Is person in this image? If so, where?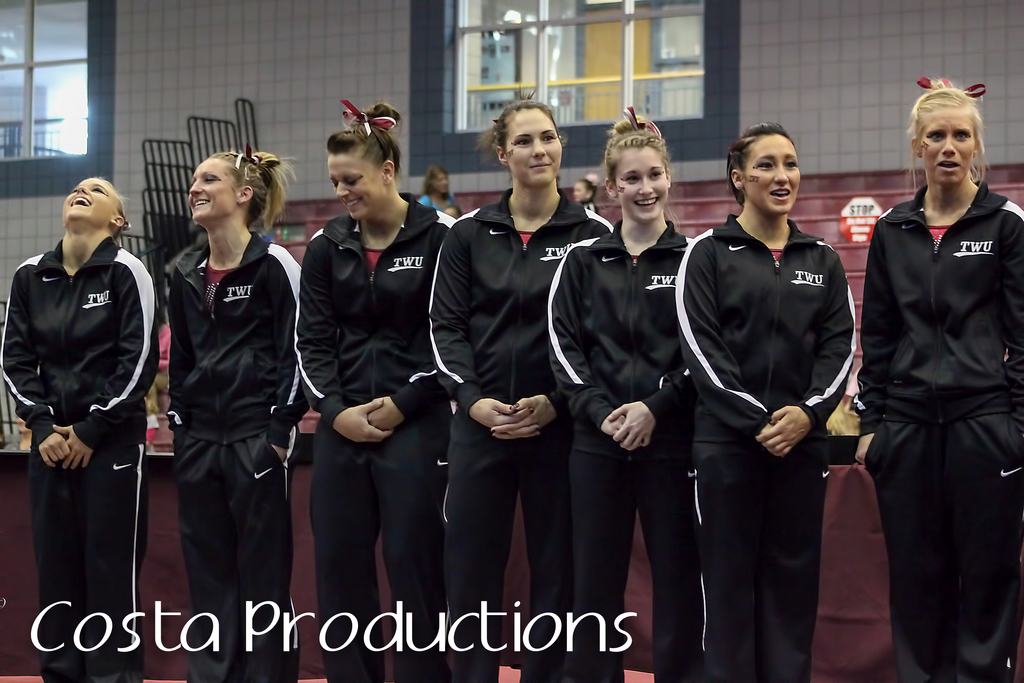
Yes, at [668,120,855,680].
